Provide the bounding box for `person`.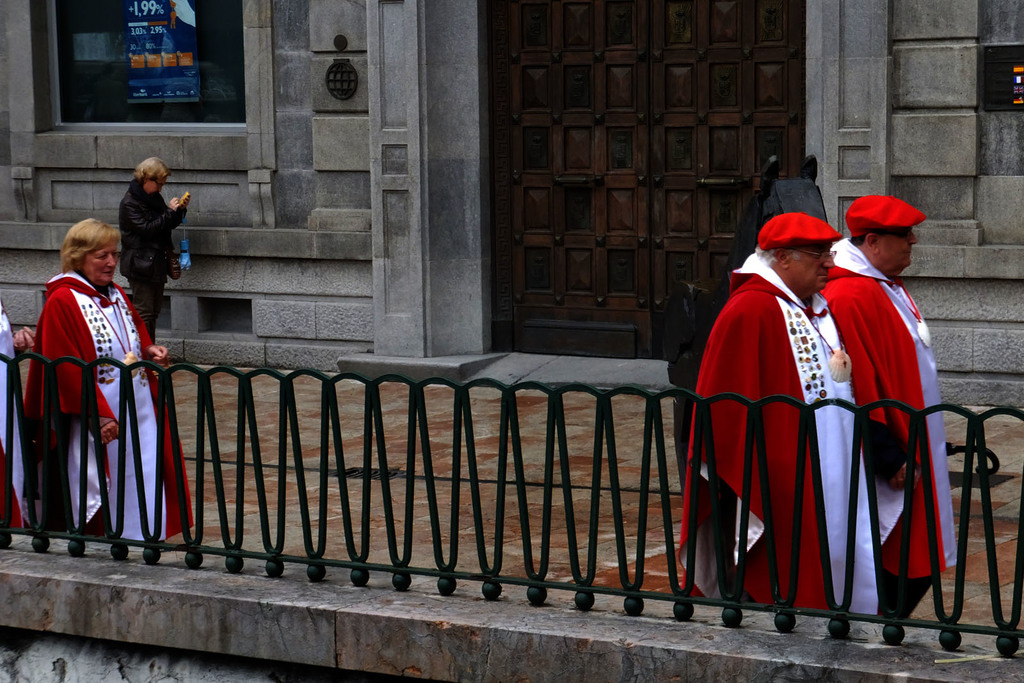
116 152 191 339.
